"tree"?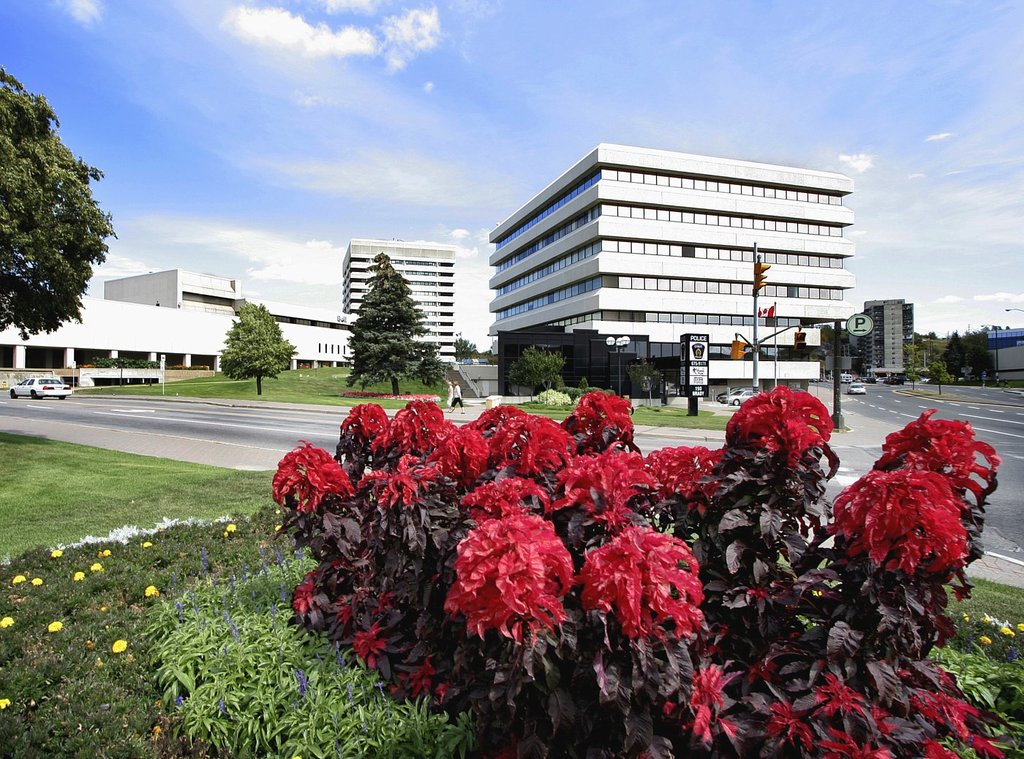
l=968, t=341, r=994, b=392
